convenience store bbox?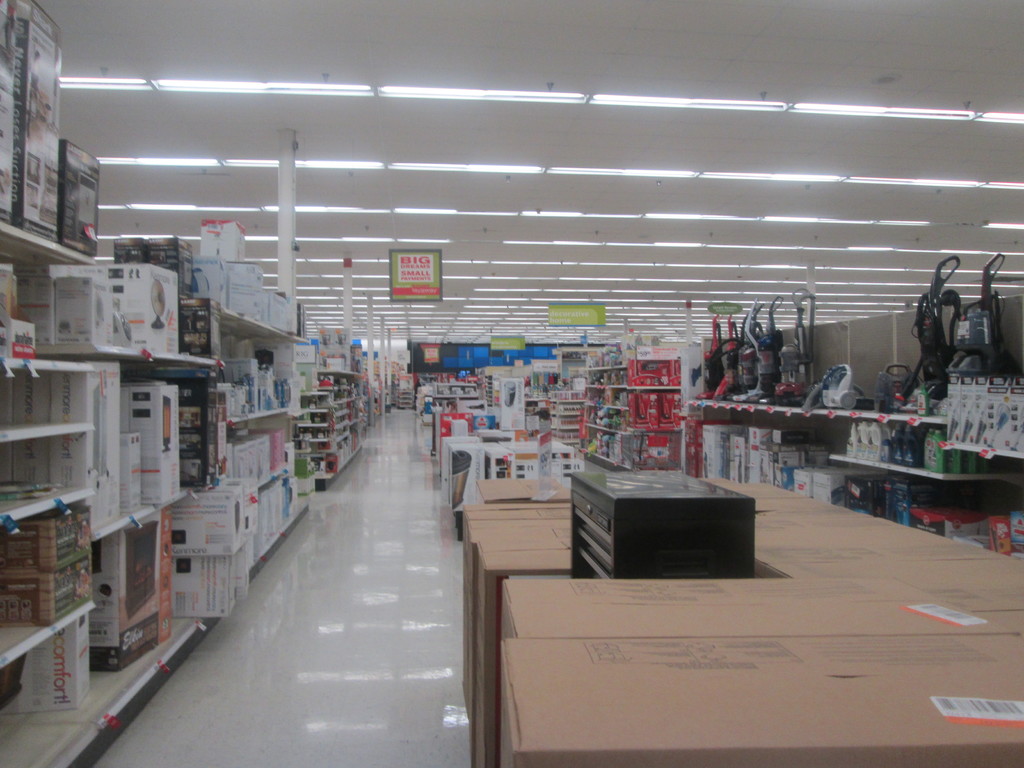
BBox(0, 40, 1000, 726)
